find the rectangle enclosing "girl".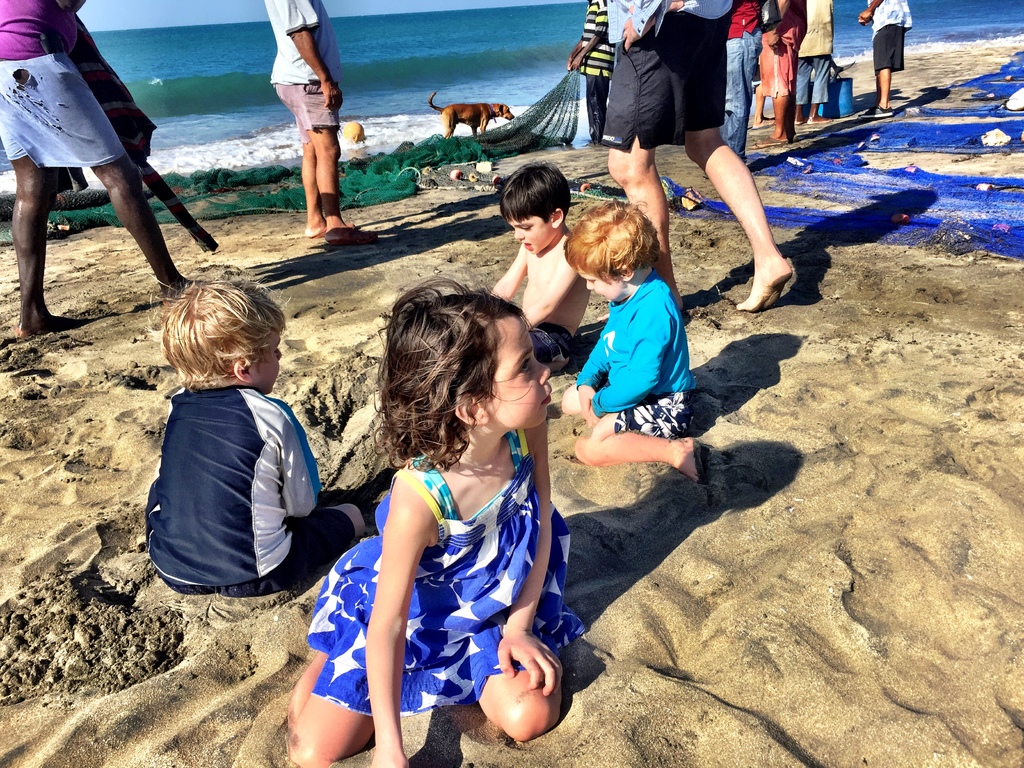
283:273:580:767.
